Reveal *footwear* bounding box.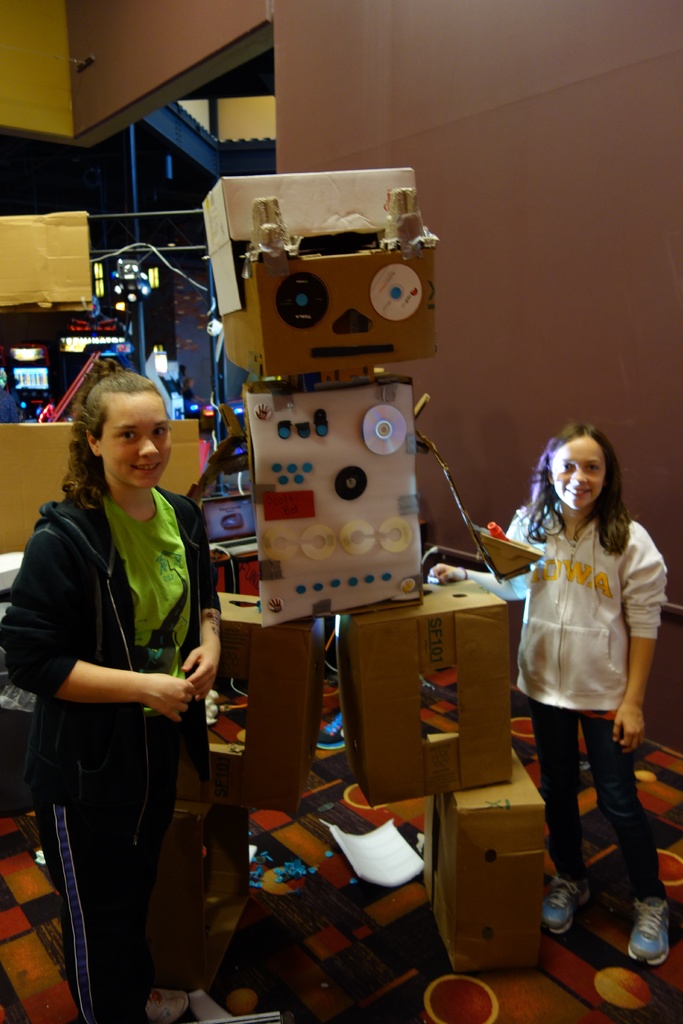
Revealed: 539/874/594/931.
